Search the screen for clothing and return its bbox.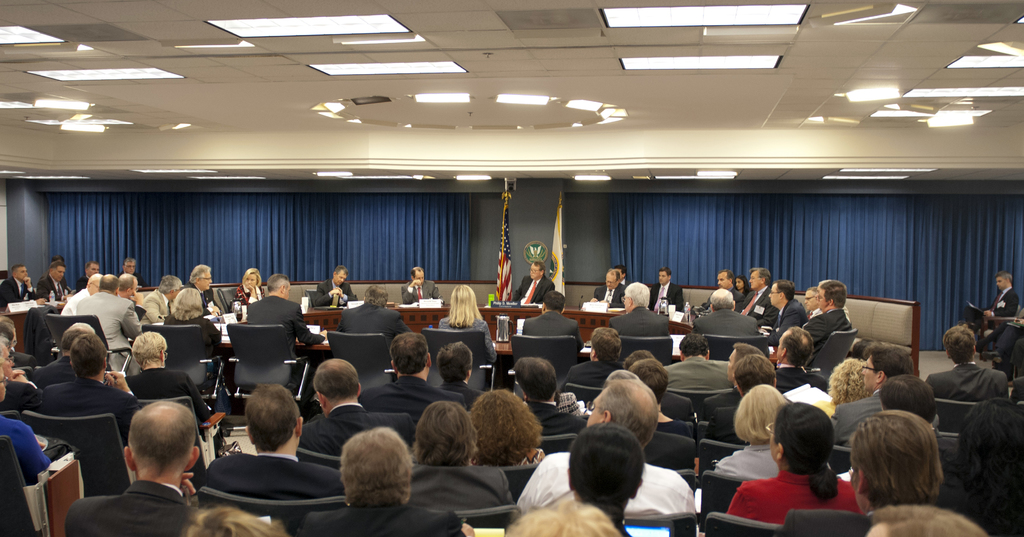
Found: box(0, 277, 31, 310).
